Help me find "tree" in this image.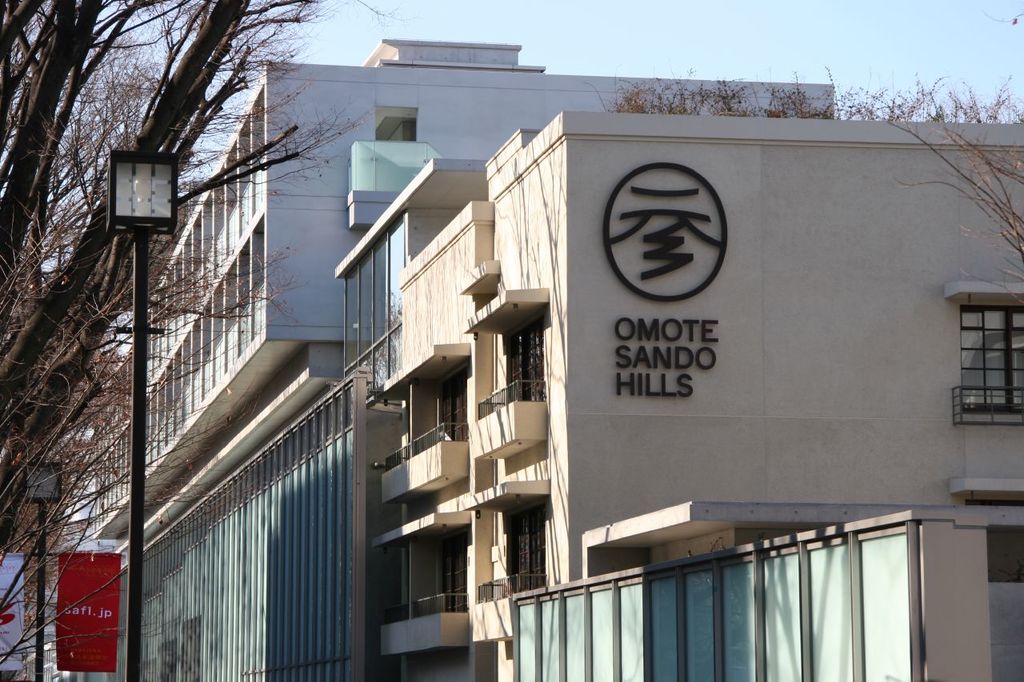
Found it: region(830, 110, 1023, 313).
